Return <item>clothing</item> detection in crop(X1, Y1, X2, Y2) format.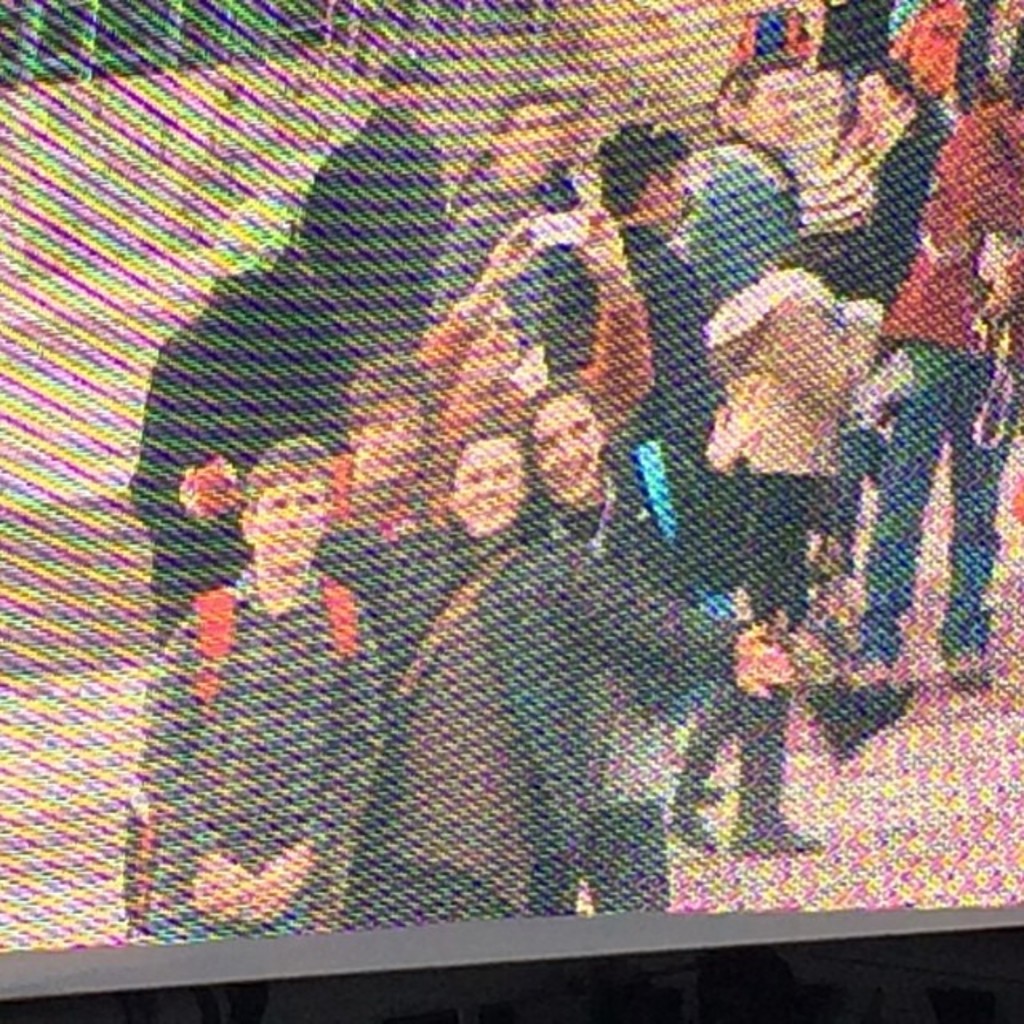
crop(867, 336, 990, 635).
